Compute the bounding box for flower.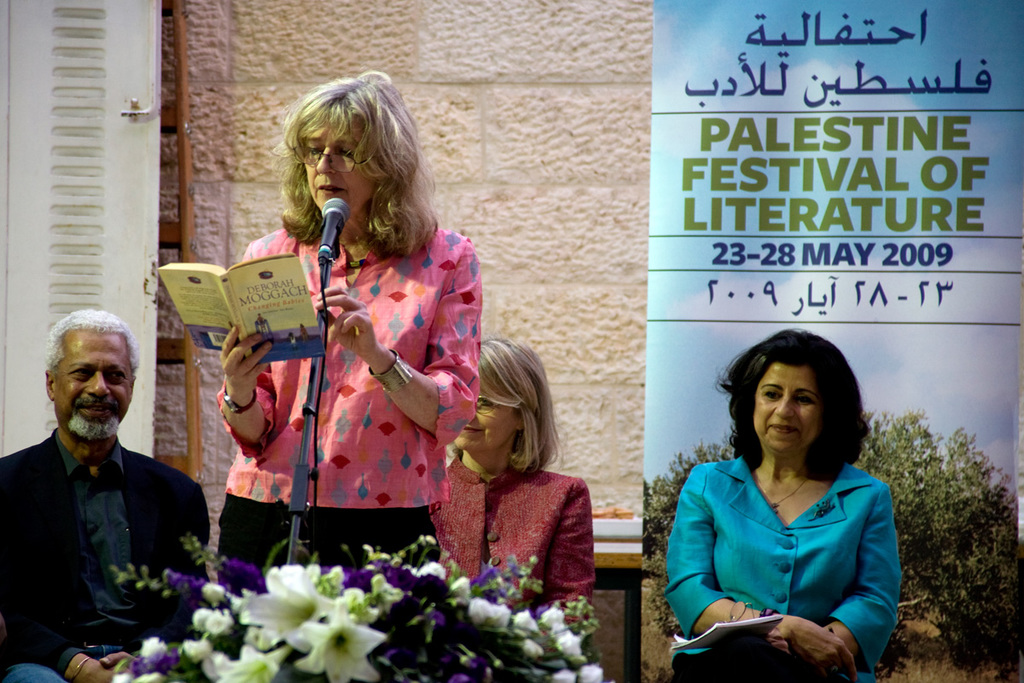
bbox(464, 597, 515, 632).
